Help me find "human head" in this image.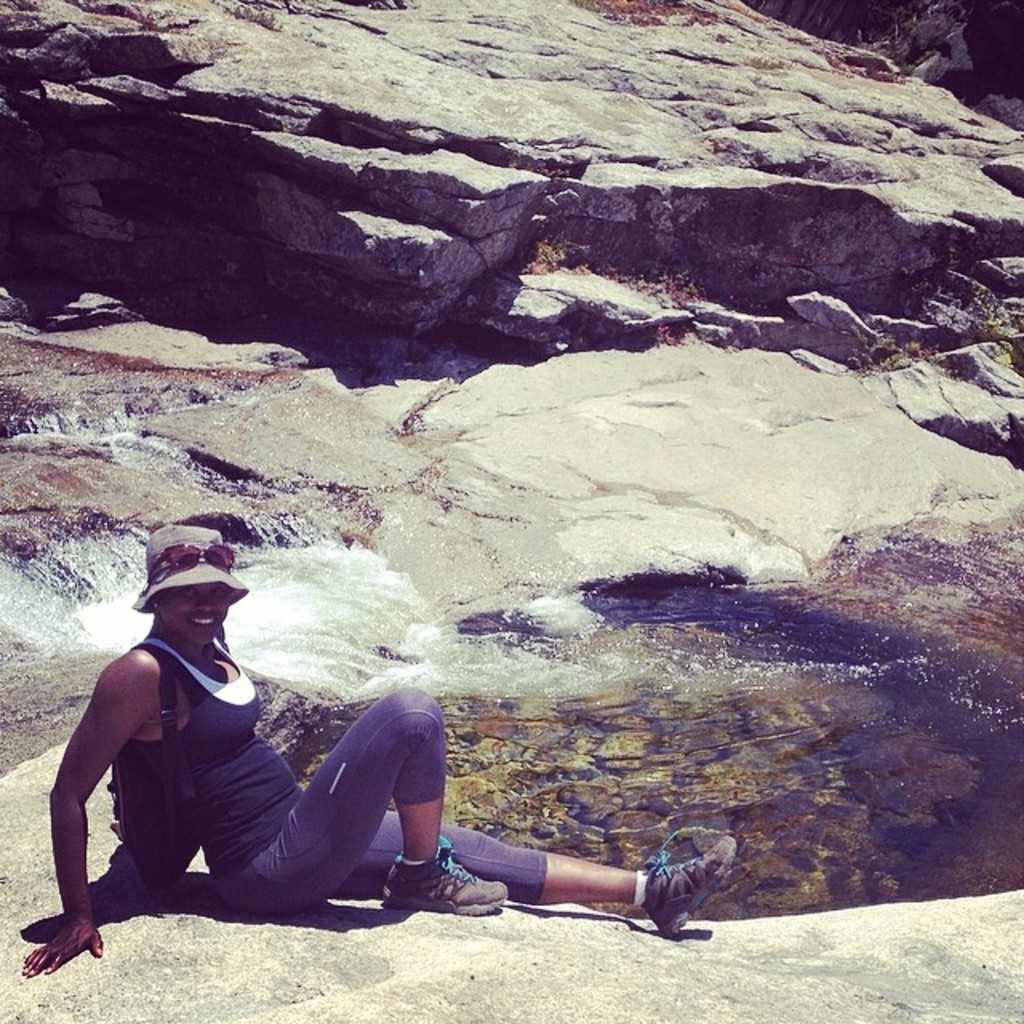
Found it: bbox=(150, 581, 229, 648).
